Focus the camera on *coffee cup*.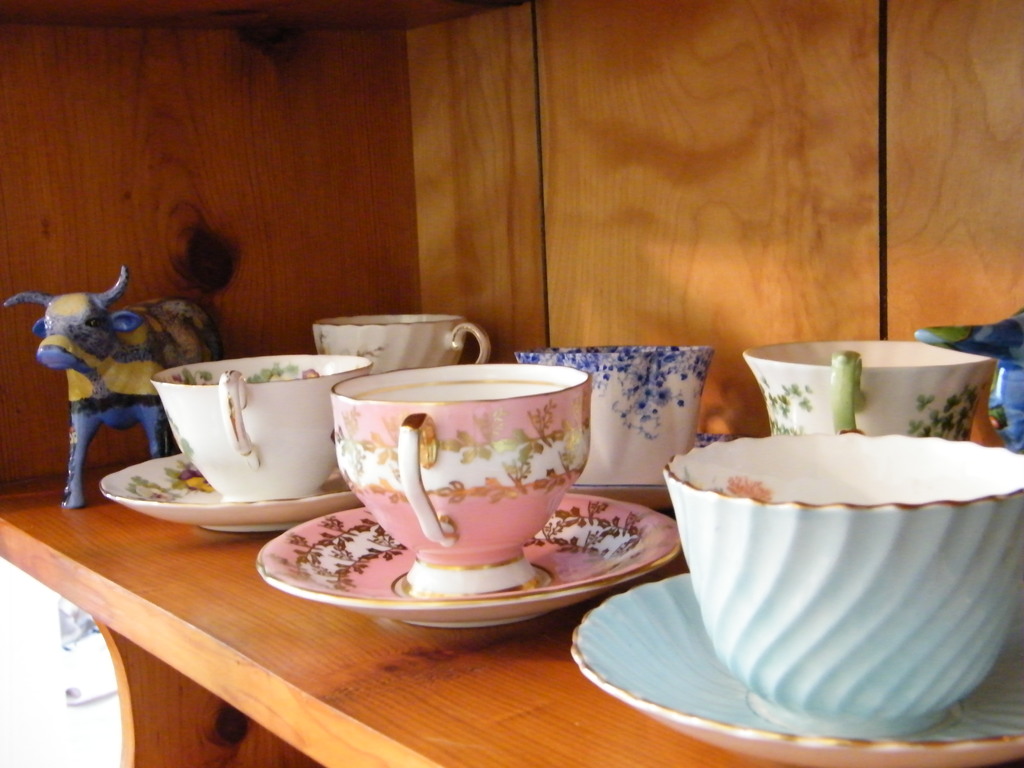
Focus region: {"left": 747, "top": 336, "right": 991, "bottom": 431}.
